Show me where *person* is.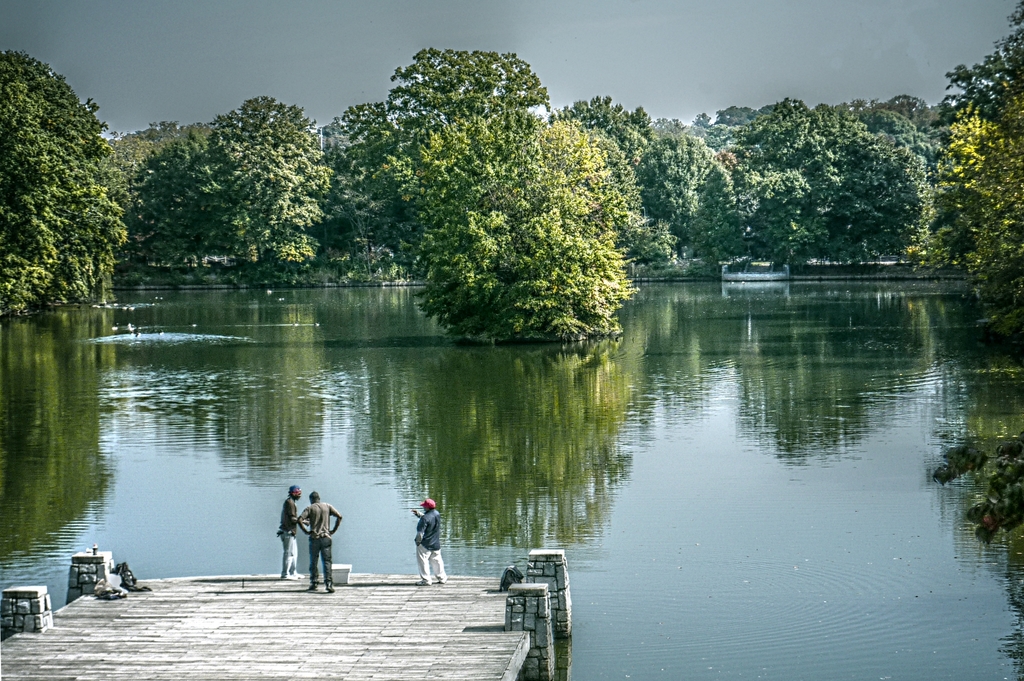
*person* is at crop(270, 478, 303, 578).
